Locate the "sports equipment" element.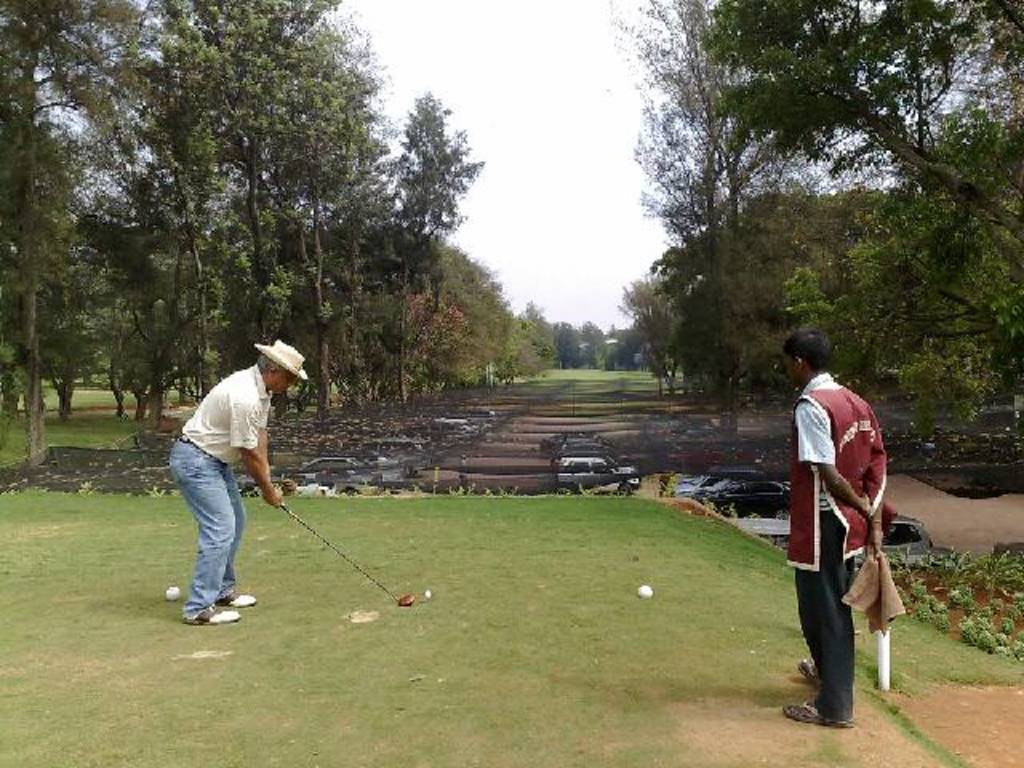
Element bbox: (left=638, top=584, right=653, bottom=605).
